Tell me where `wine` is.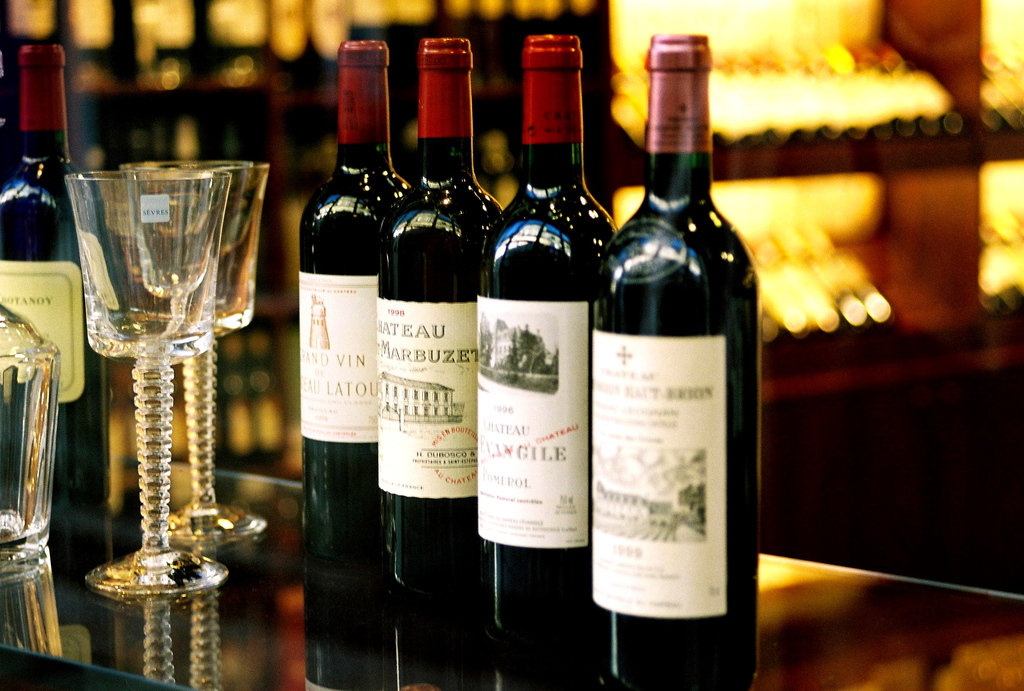
`wine` is at region(591, 32, 762, 690).
